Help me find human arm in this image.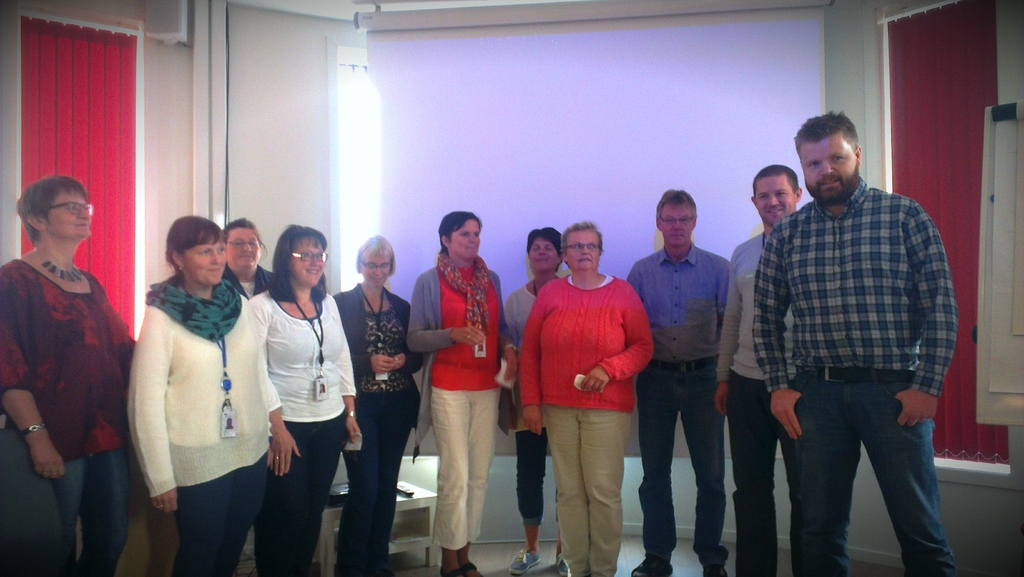
Found it: [x1=710, y1=257, x2=740, y2=354].
